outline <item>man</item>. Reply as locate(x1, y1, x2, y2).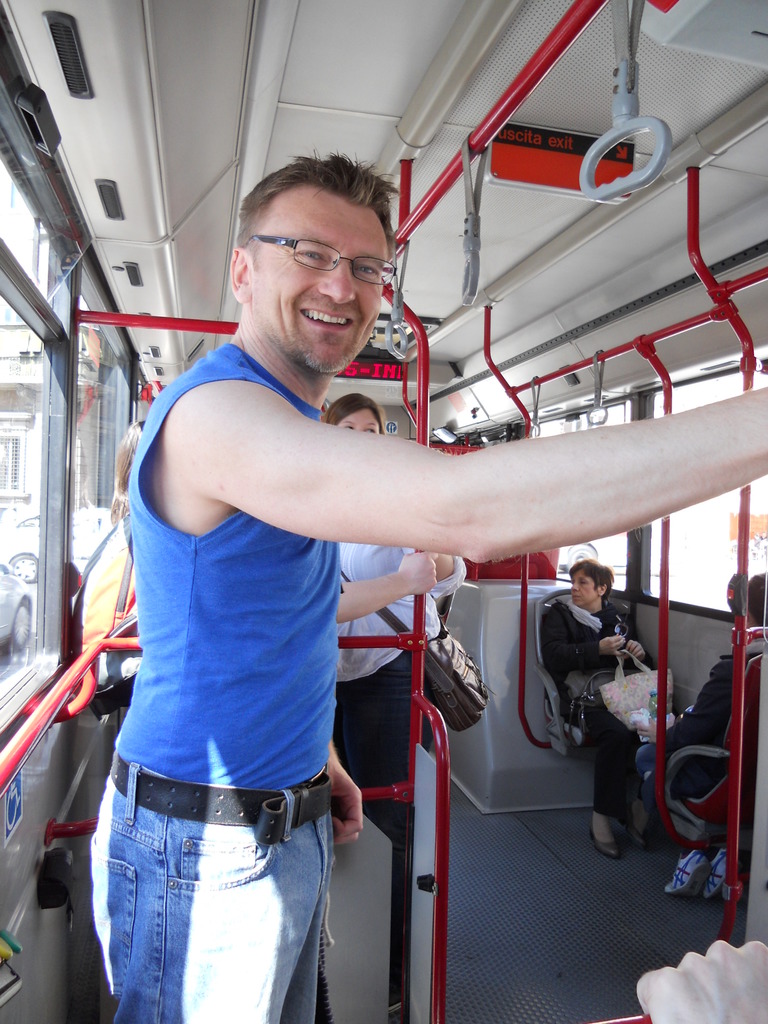
locate(635, 570, 767, 906).
